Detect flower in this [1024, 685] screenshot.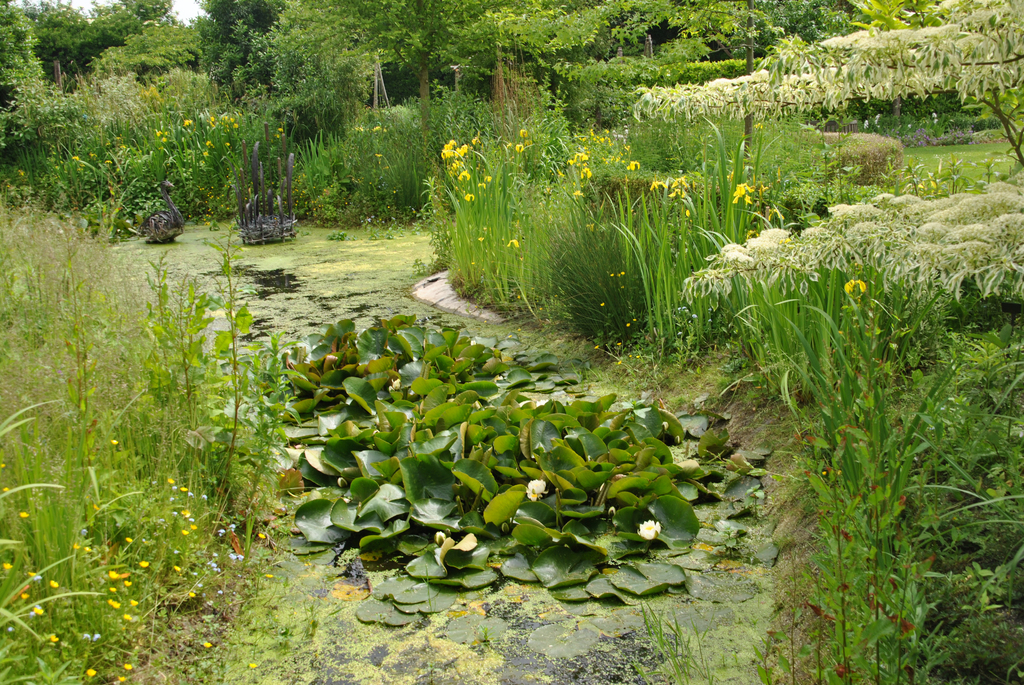
Detection: 505:237:520:251.
